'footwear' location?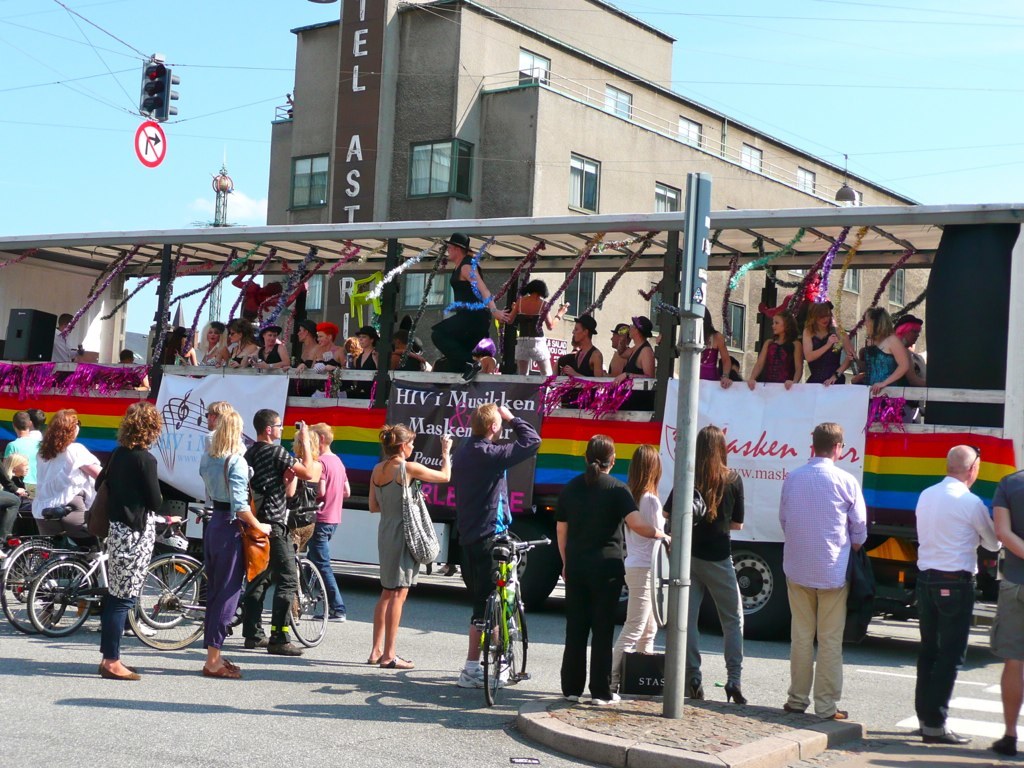
x1=822, y1=706, x2=852, y2=715
